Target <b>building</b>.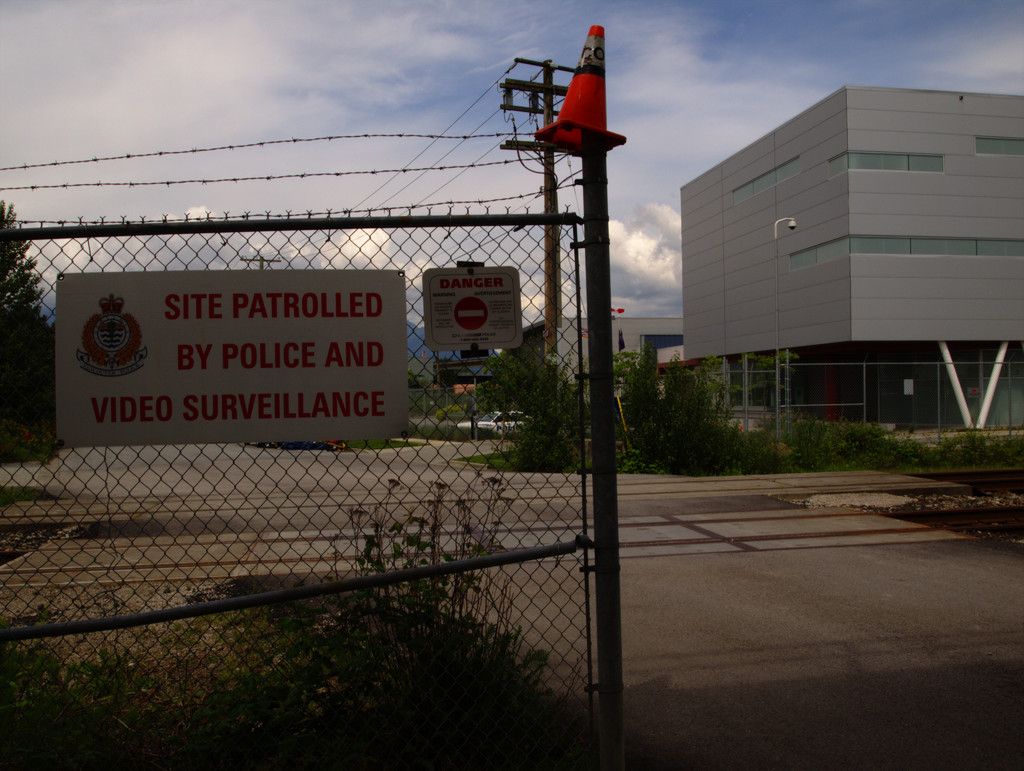
Target region: bbox=(502, 312, 689, 400).
